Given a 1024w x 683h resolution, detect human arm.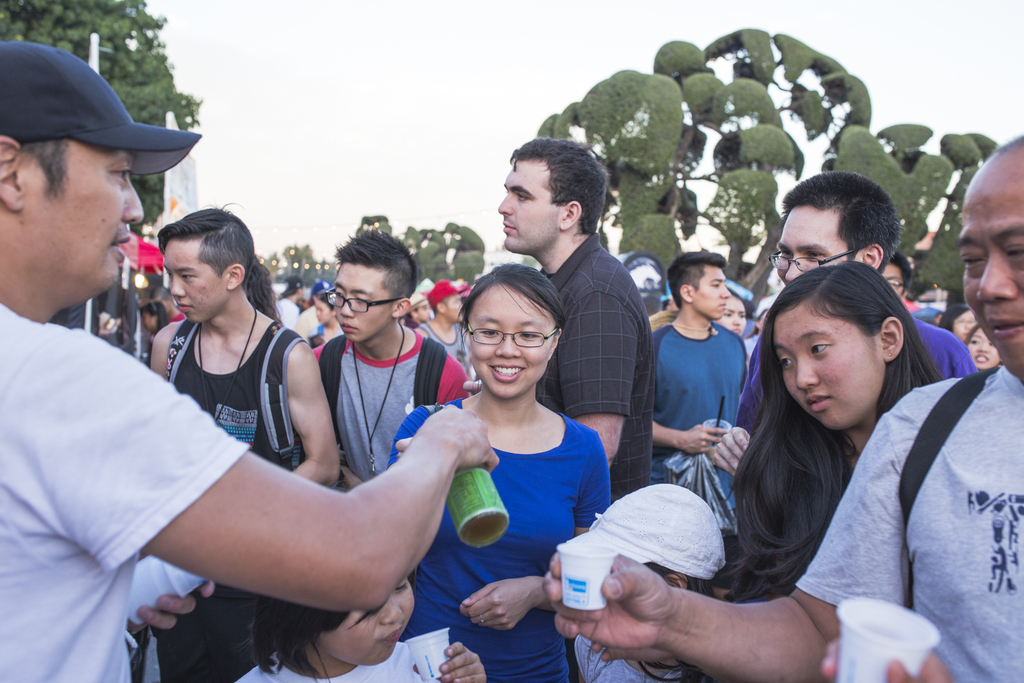
(638,335,723,473).
